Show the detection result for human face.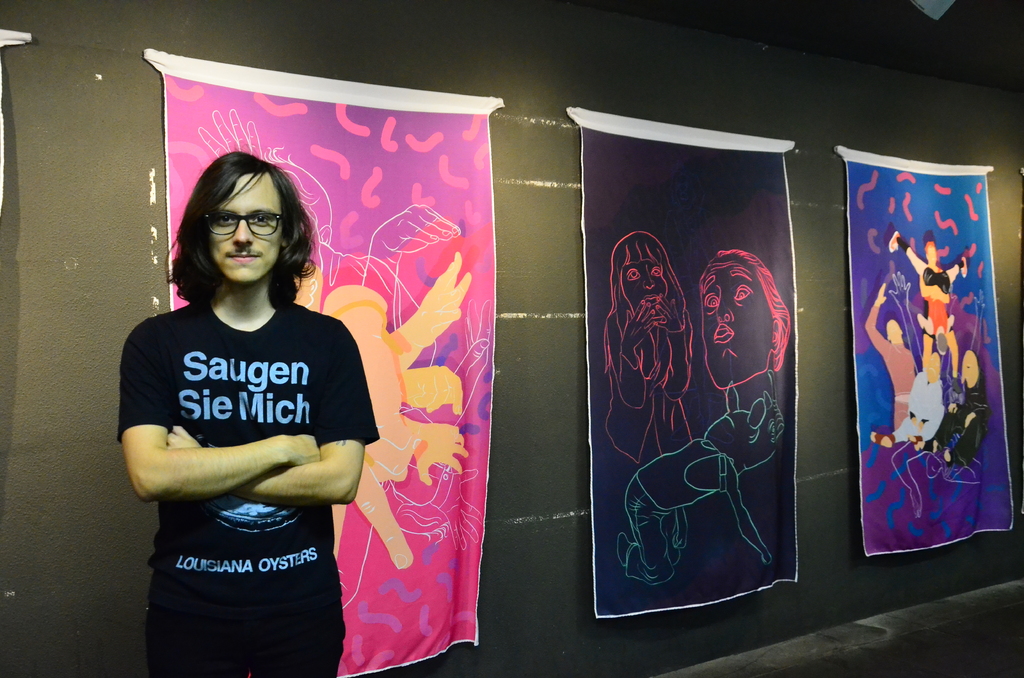
(left=624, top=257, right=669, bottom=311).
